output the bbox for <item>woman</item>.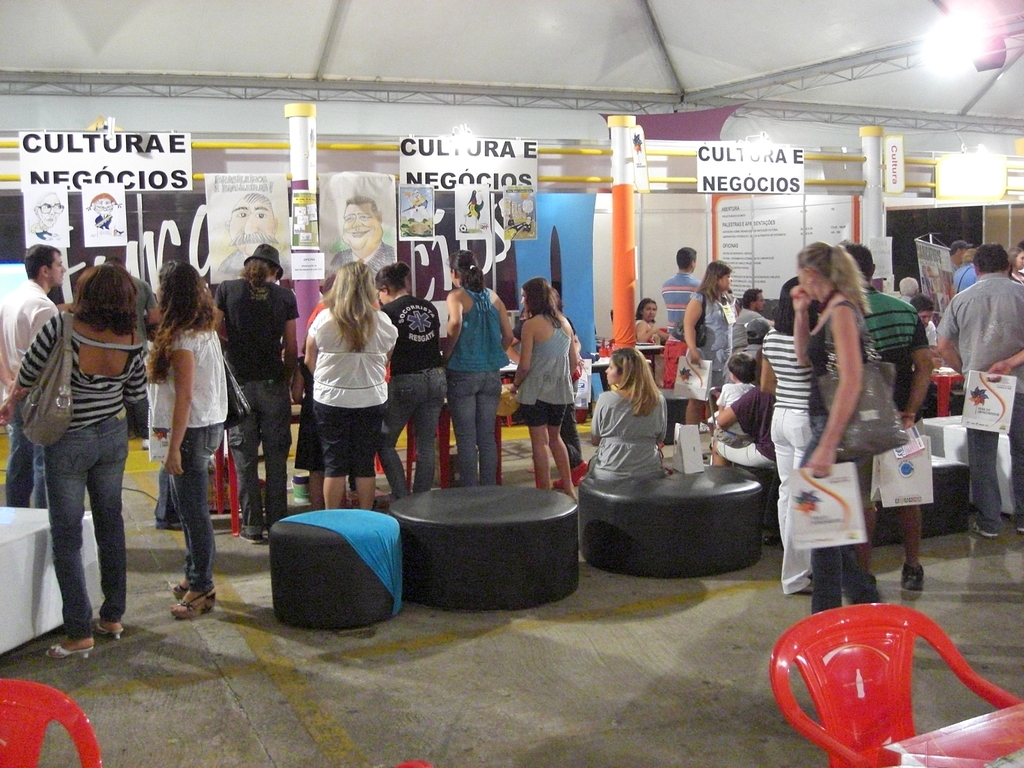
BBox(791, 242, 886, 614).
